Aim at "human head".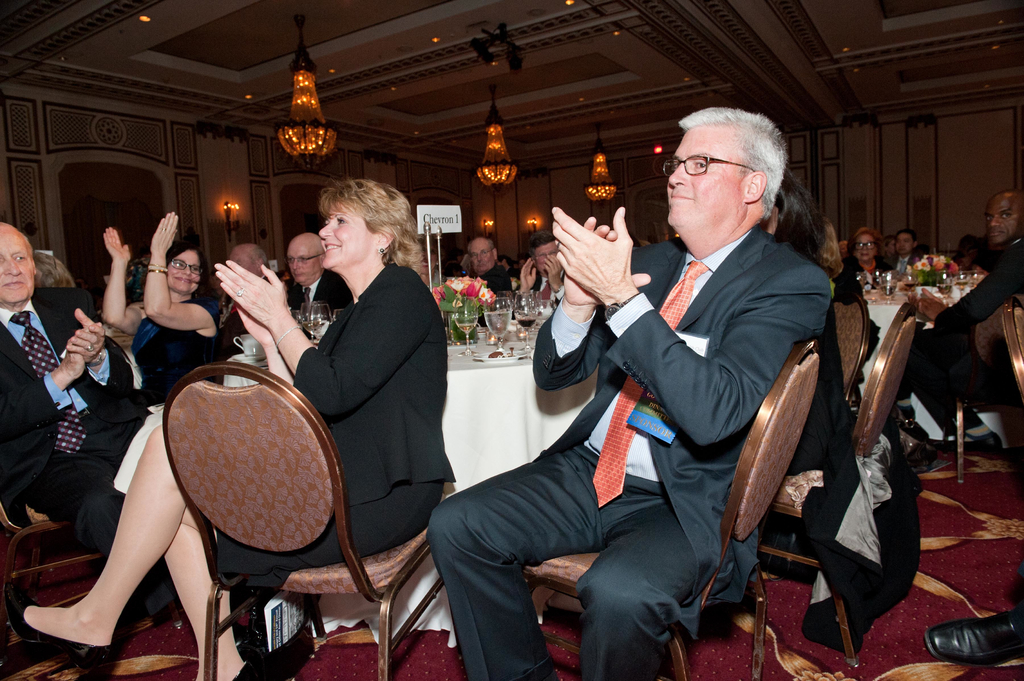
Aimed at 954:233:977:263.
